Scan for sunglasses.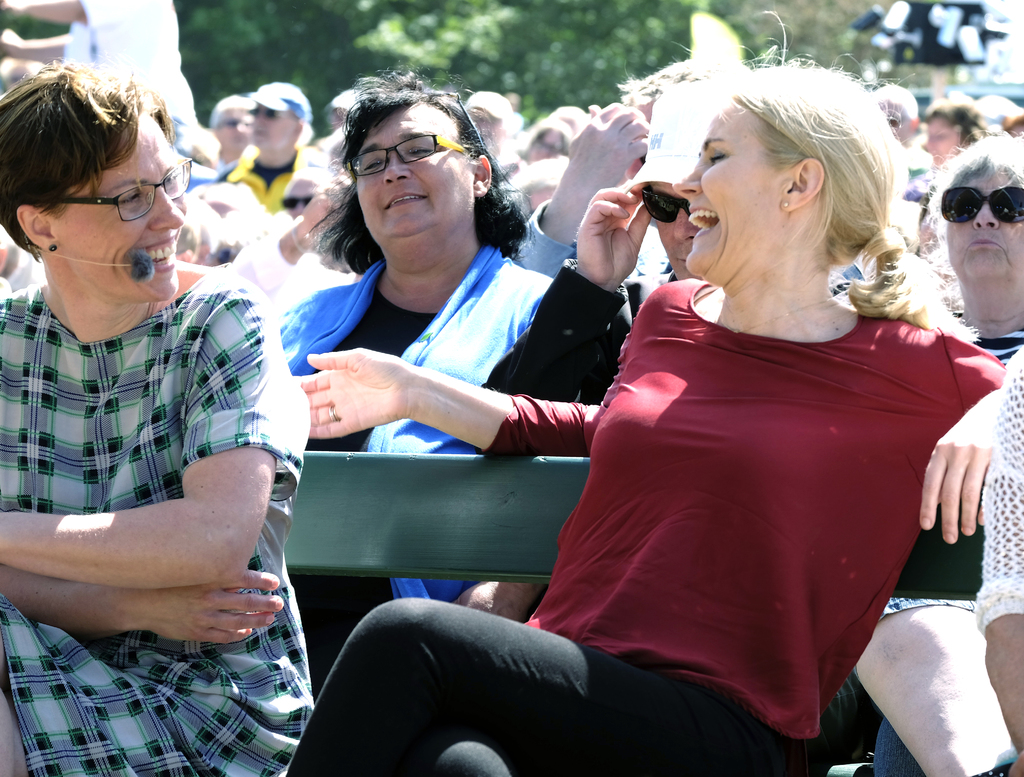
Scan result: Rect(936, 178, 1023, 235).
